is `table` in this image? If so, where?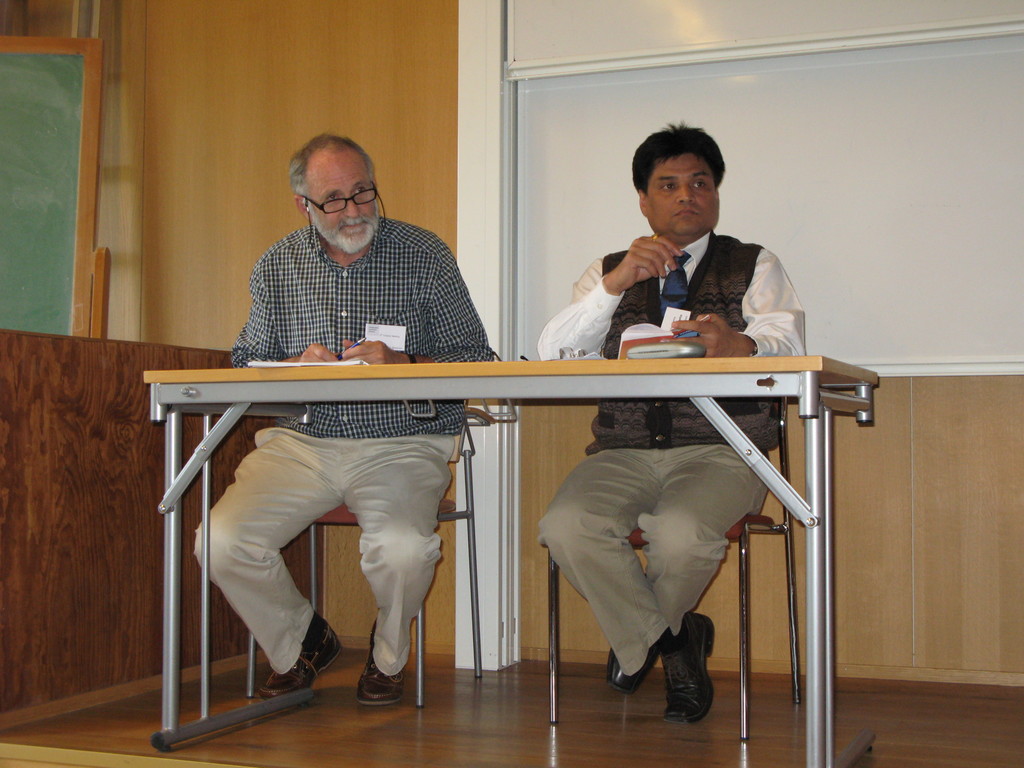
Yes, at l=93, t=288, r=908, b=764.
